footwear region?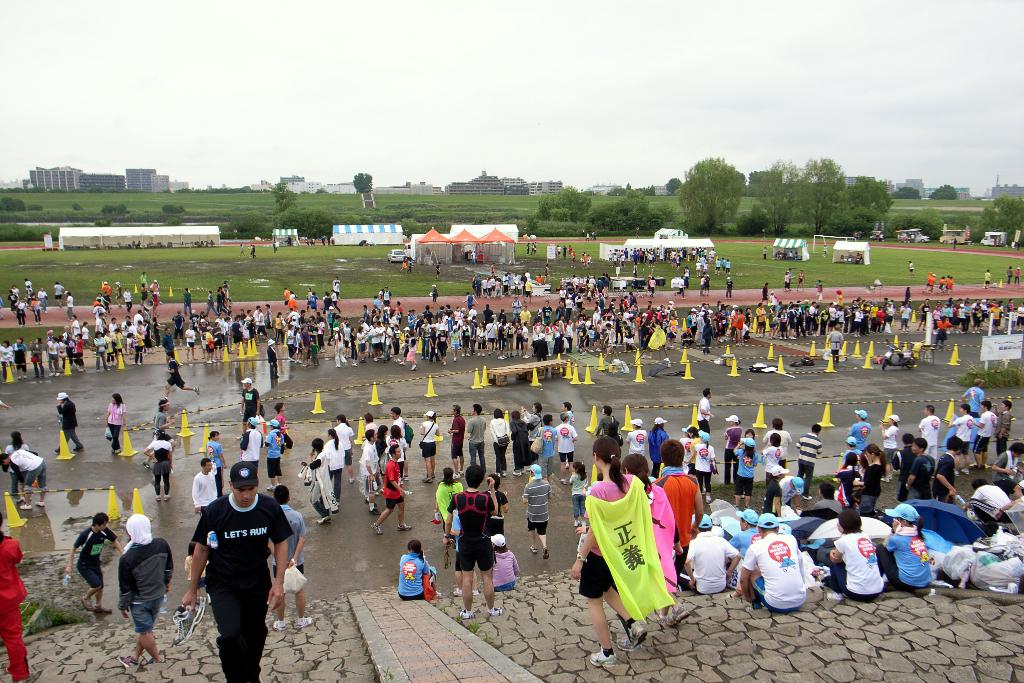
192:384:201:397
